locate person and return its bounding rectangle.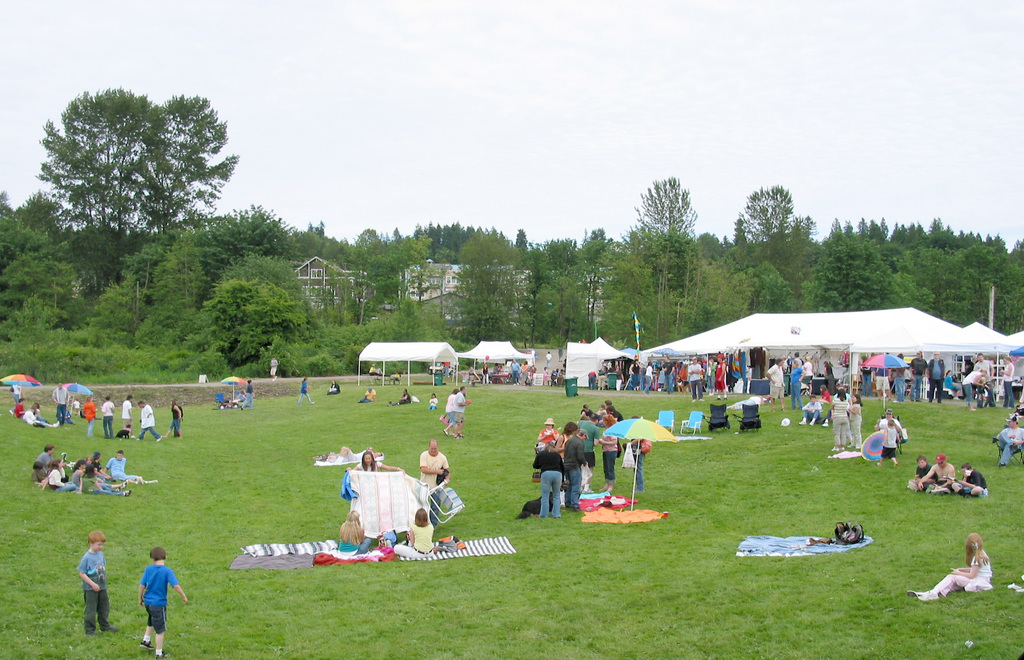
rect(717, 355, 728, 398).
